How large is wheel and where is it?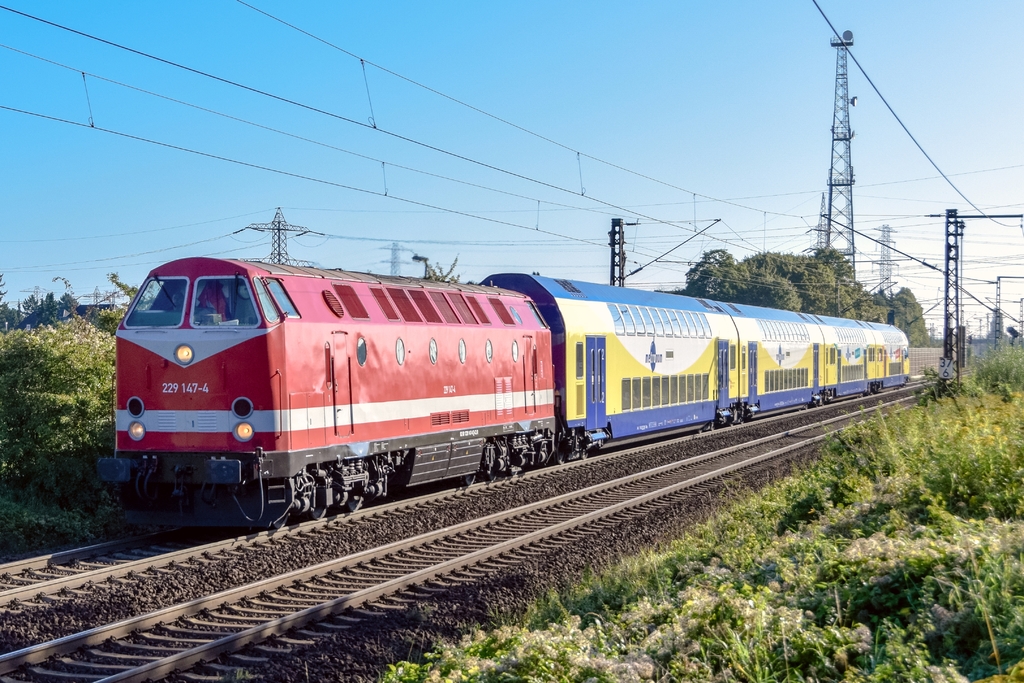
Bounding box: [698,427,706,431].
